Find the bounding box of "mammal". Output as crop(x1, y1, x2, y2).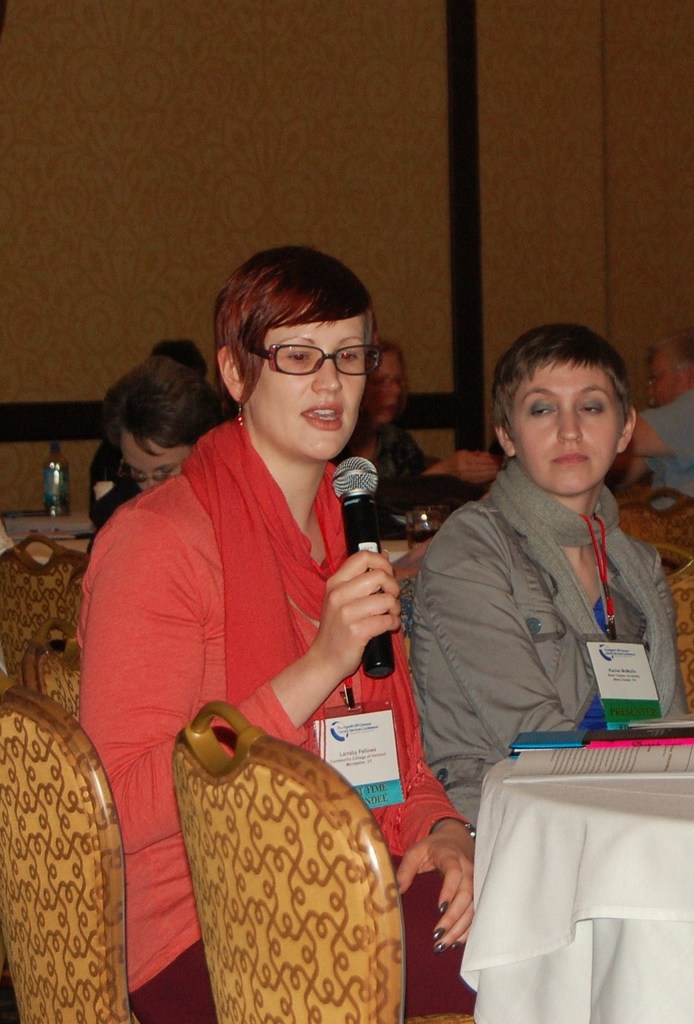
crop(99, 335, 223, 517).
